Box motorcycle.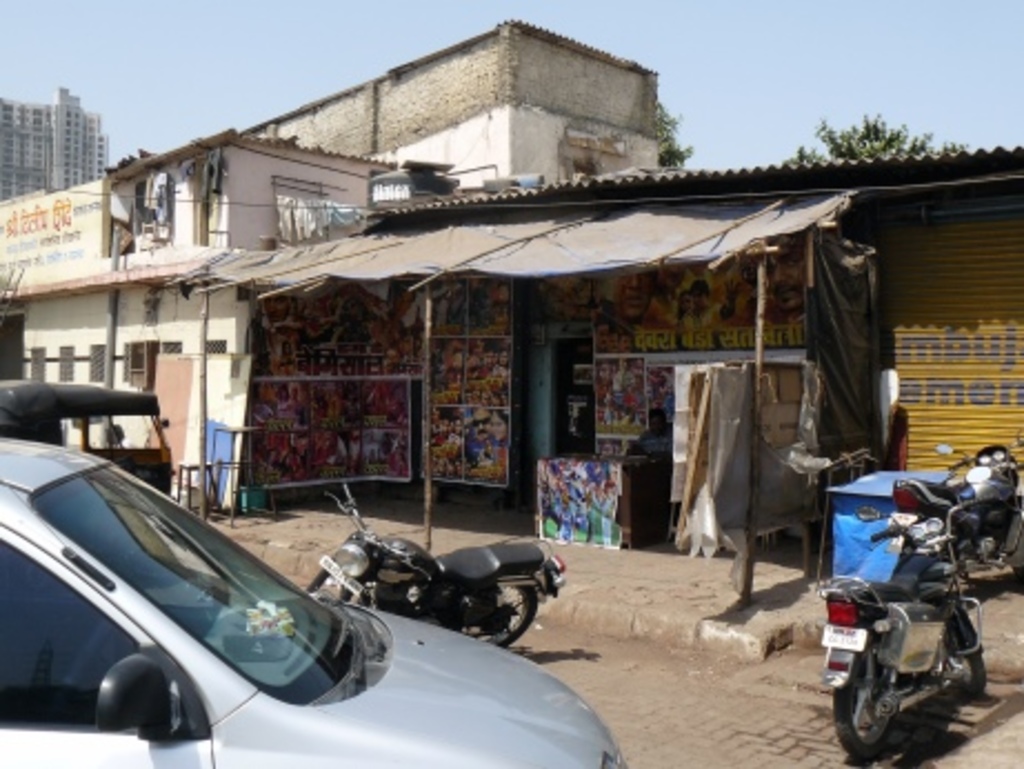
box=[862, 425, 1022, 598].
